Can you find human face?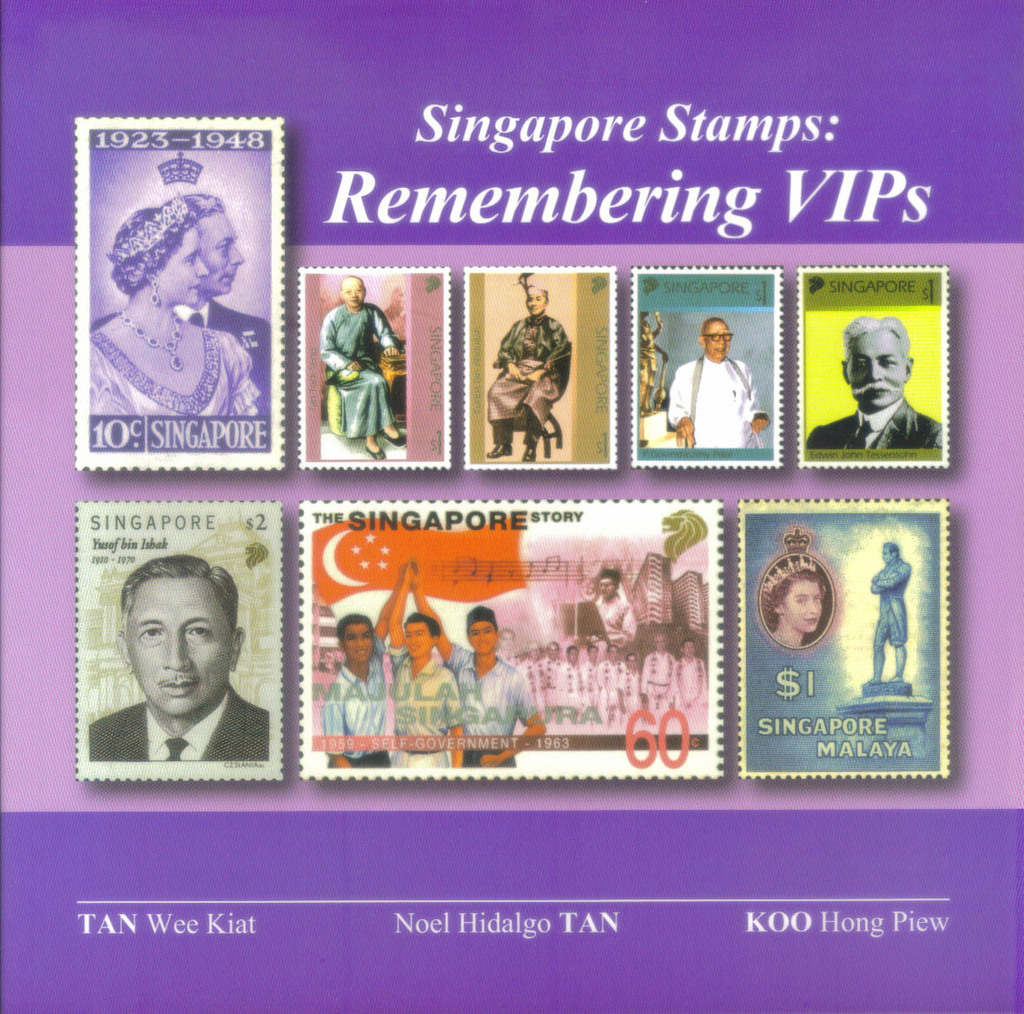
Yes, bounding box: 406 623 436 660.
